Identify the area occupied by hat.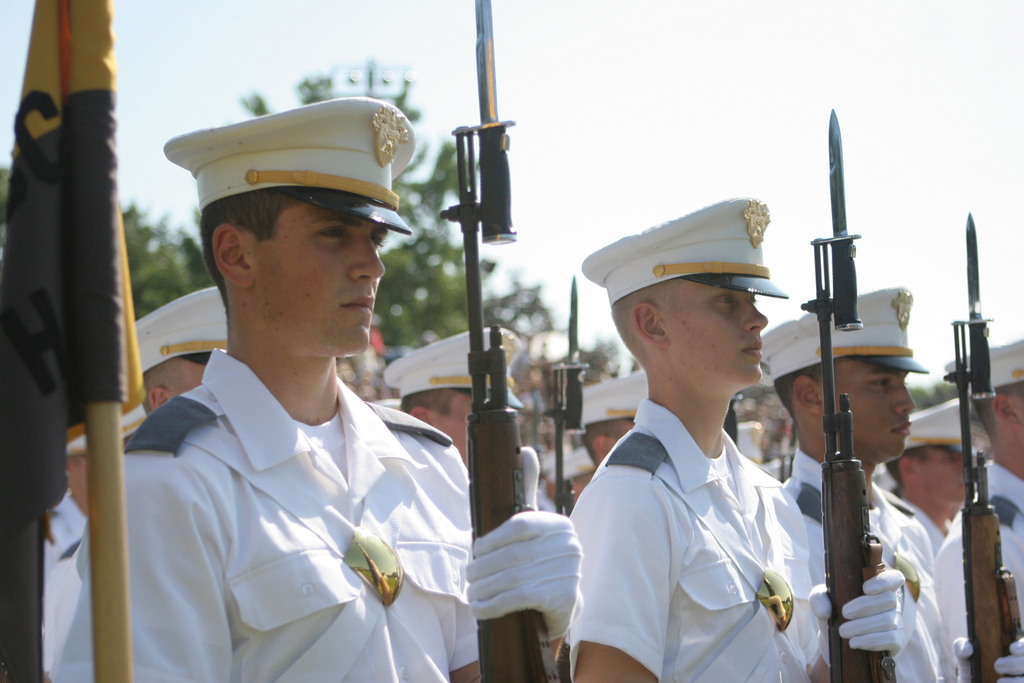
Area: box(67, 428, 85, 451).
